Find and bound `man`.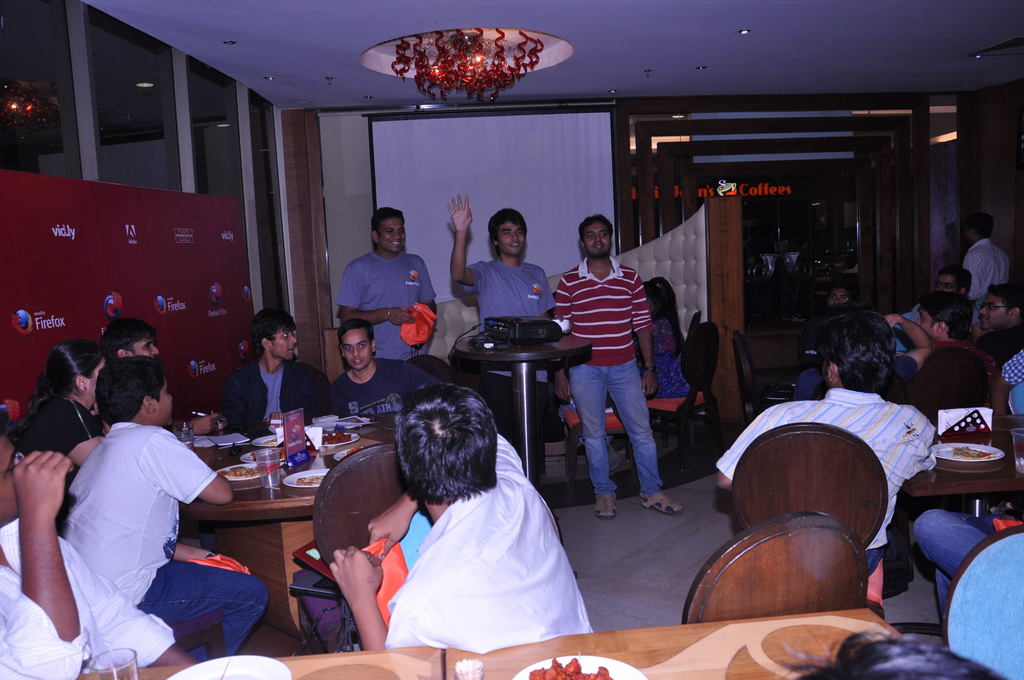
Bound: [x1=332, y1=209, x2=435, y2=360].
